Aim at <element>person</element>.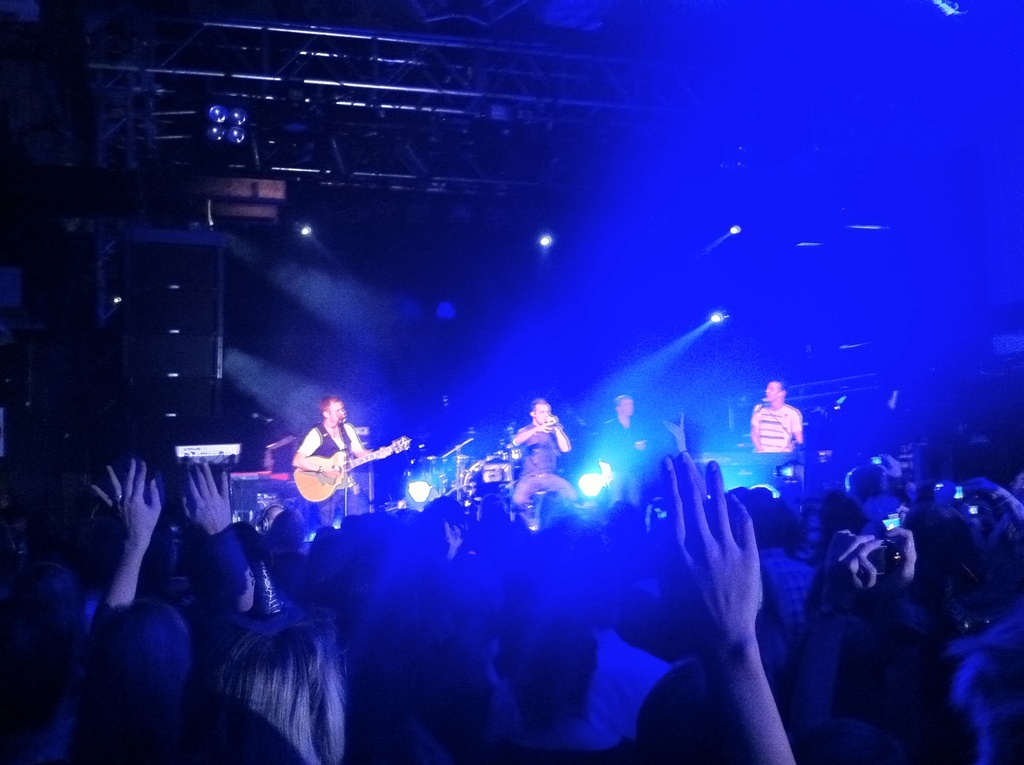
Aimed at [x1=507, y1=396, x2=579, y2=515].
